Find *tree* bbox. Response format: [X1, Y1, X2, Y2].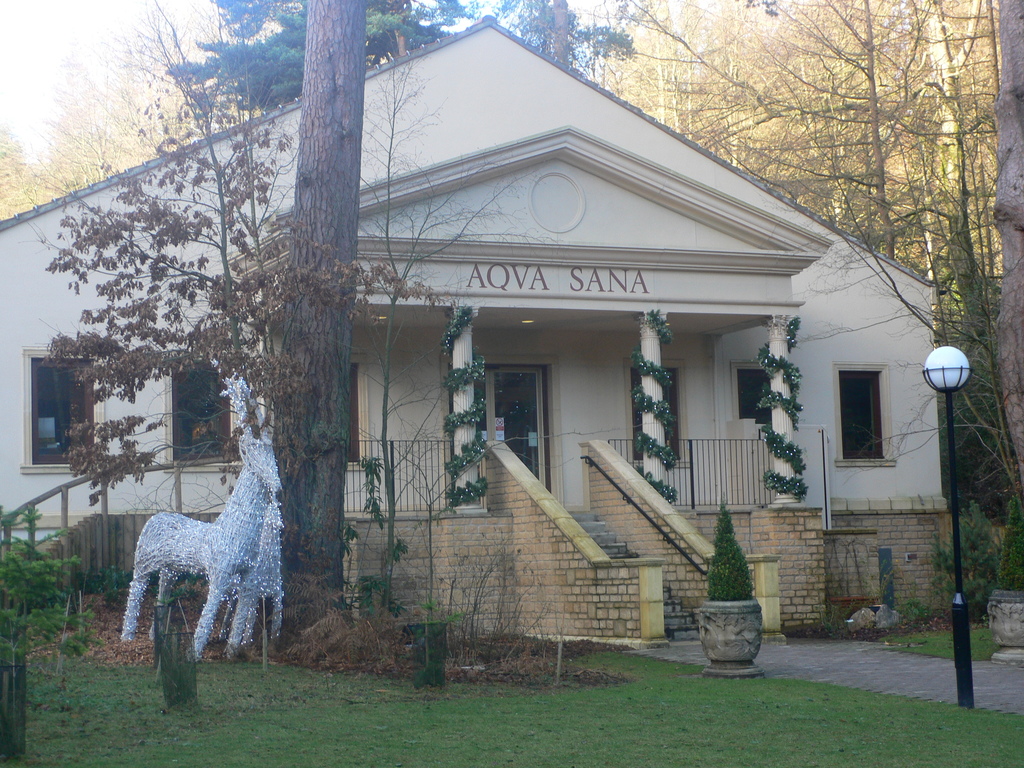
[625, 0, 1023, 522].
